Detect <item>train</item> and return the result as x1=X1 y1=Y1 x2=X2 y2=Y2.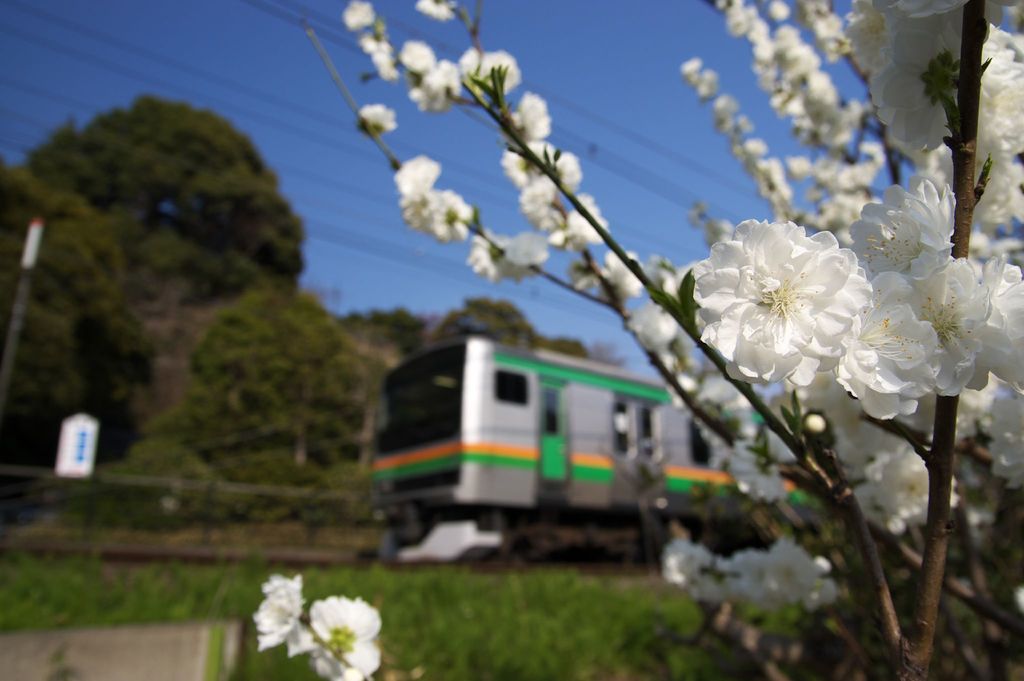
x1=356 y1=330 x2=740 y2=586.
